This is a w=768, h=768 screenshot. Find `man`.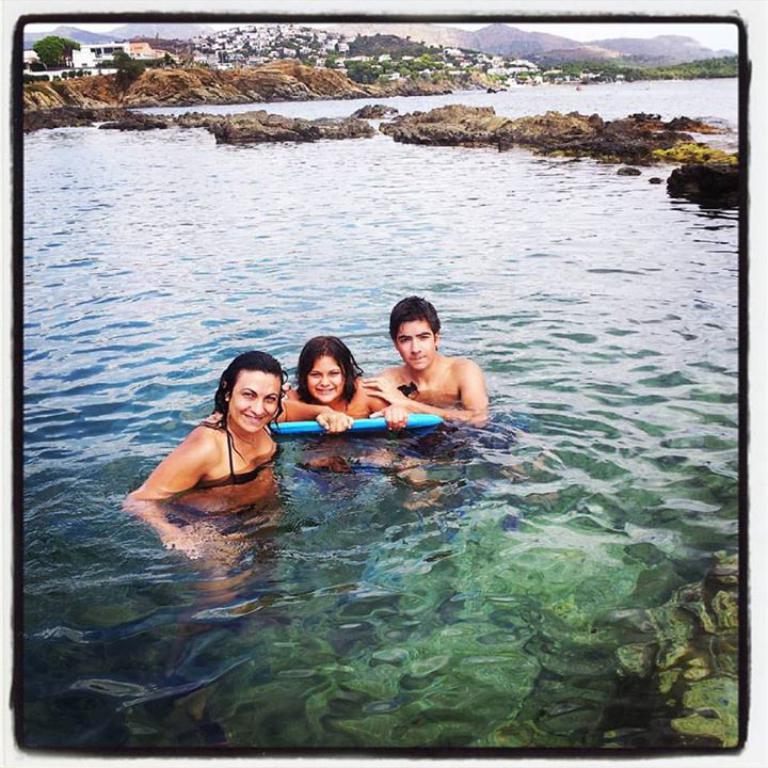
Bounding box: (left=362, top=305, right=486, bottom=434).
